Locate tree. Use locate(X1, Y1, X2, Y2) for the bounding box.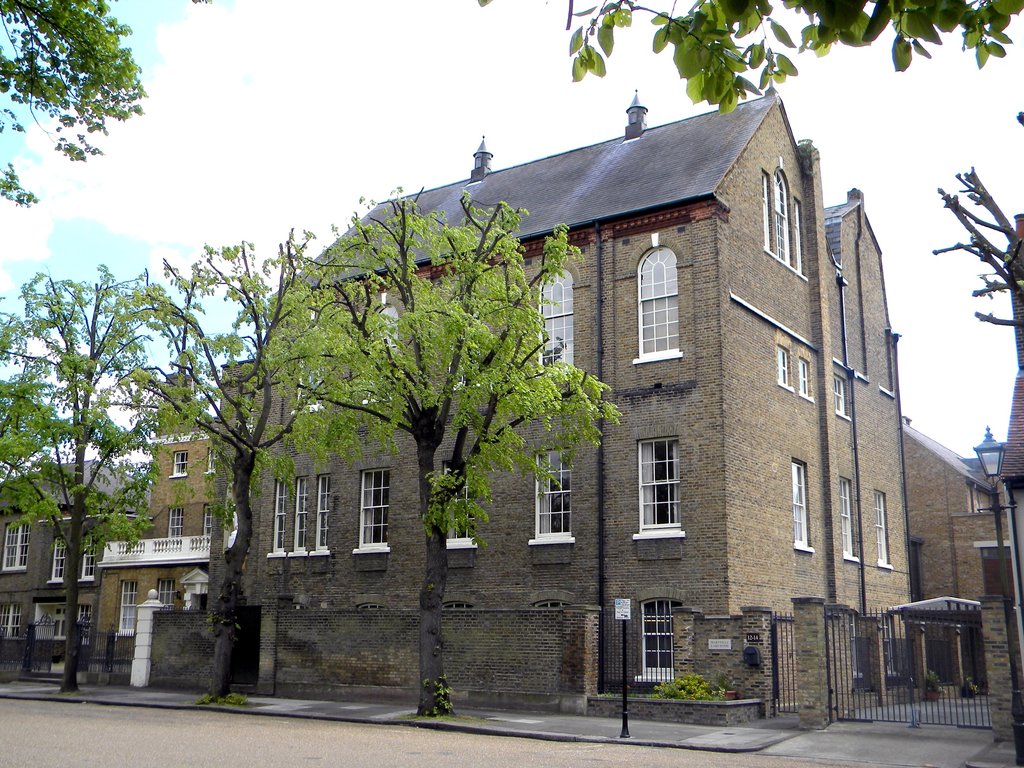
locate(941, 178, 1023, 344).
